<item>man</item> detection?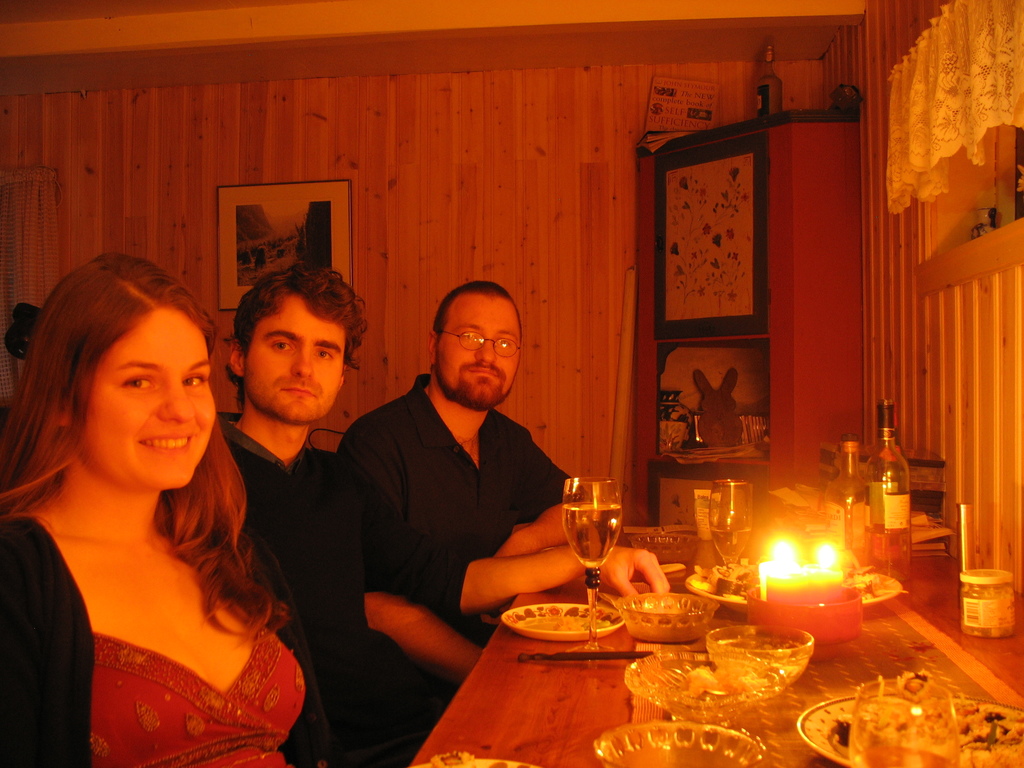
<region>332, 276, 675, 642</region>
